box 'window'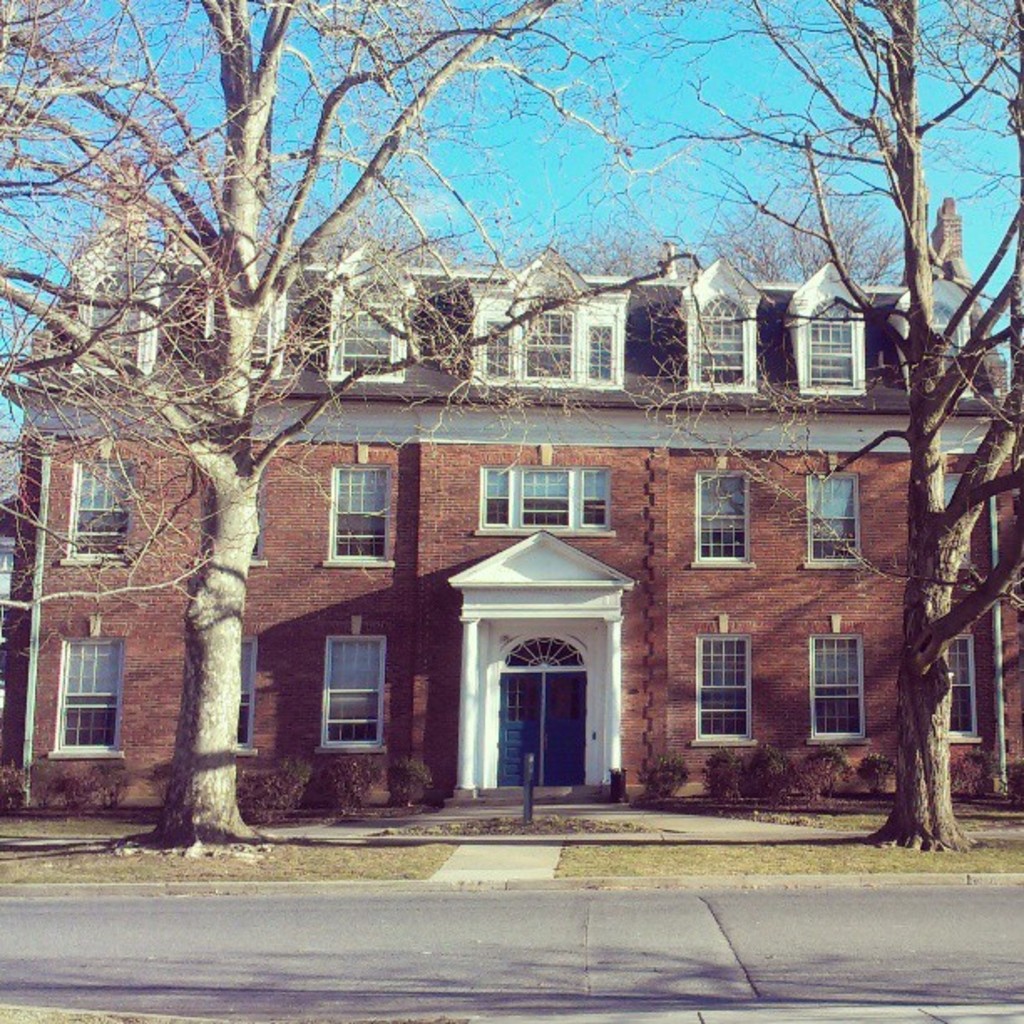
(940, 632, 974, 746)
